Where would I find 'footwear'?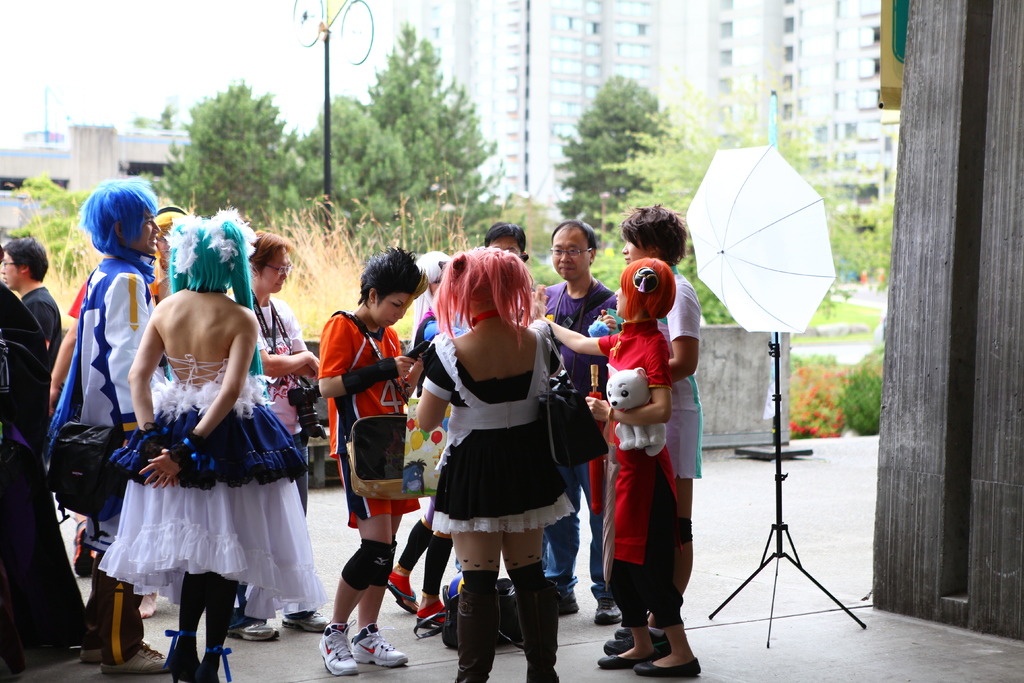
At box(388, 574, 419, 612).
